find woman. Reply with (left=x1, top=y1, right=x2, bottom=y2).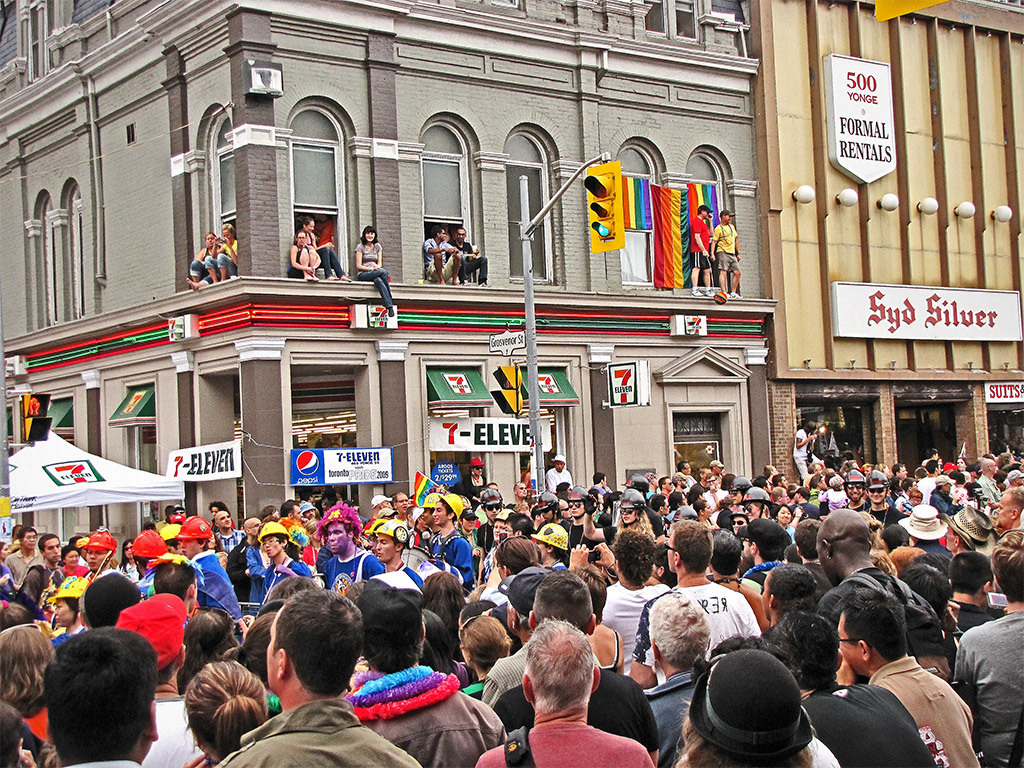
(left=200, top=220, right=240, bottom=283).
